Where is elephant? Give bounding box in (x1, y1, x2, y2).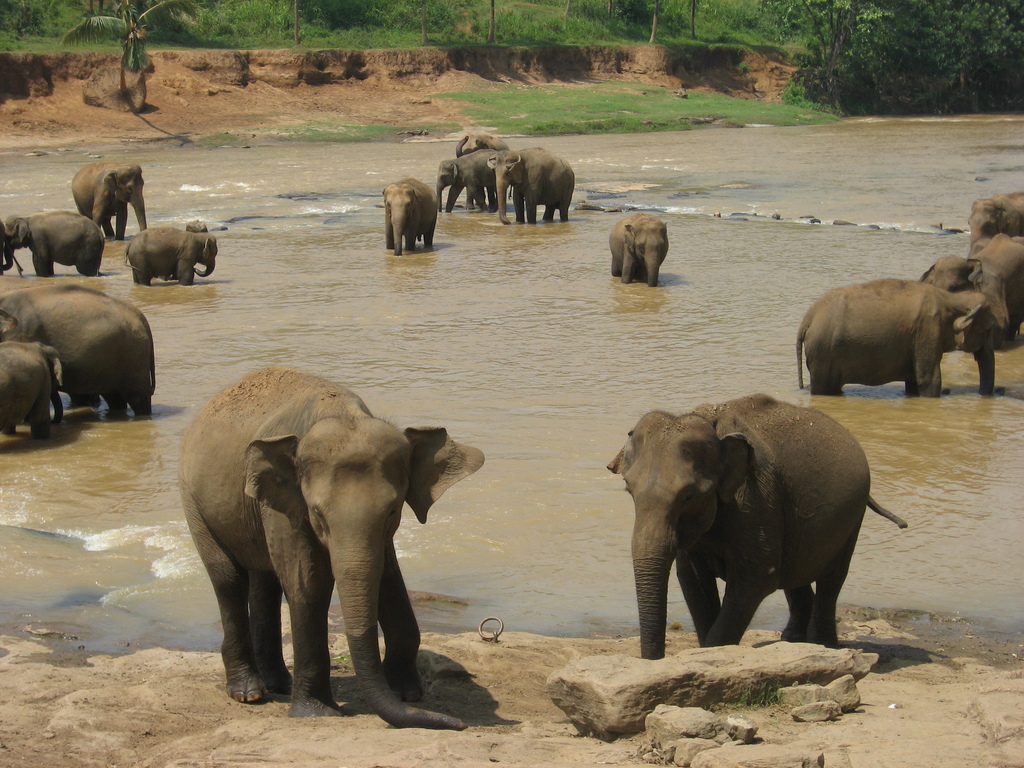
(492, 145, 579, 240).
